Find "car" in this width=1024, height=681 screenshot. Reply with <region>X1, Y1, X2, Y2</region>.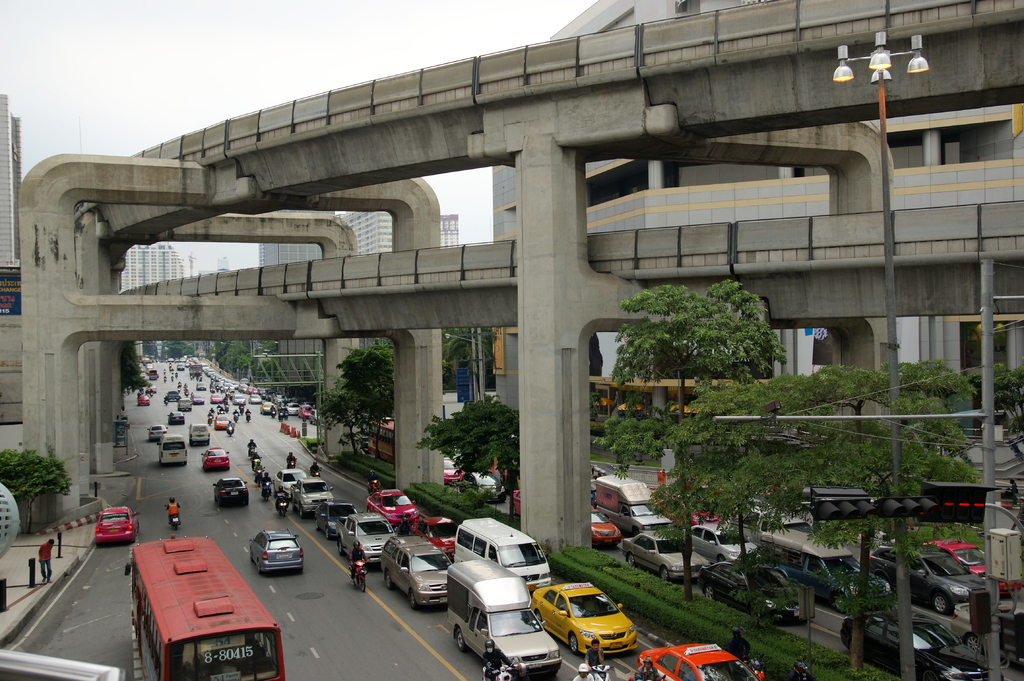
<region>147, 385, 156, 395</region>.
